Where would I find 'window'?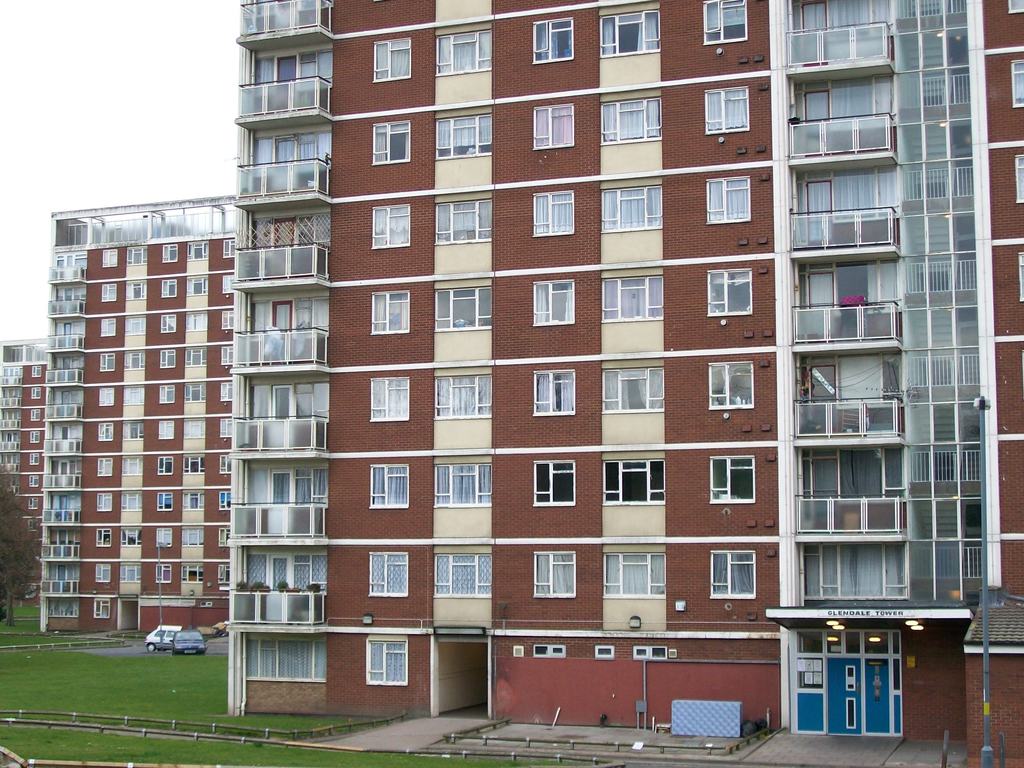
At BBox(217, 382, 233, 401).
